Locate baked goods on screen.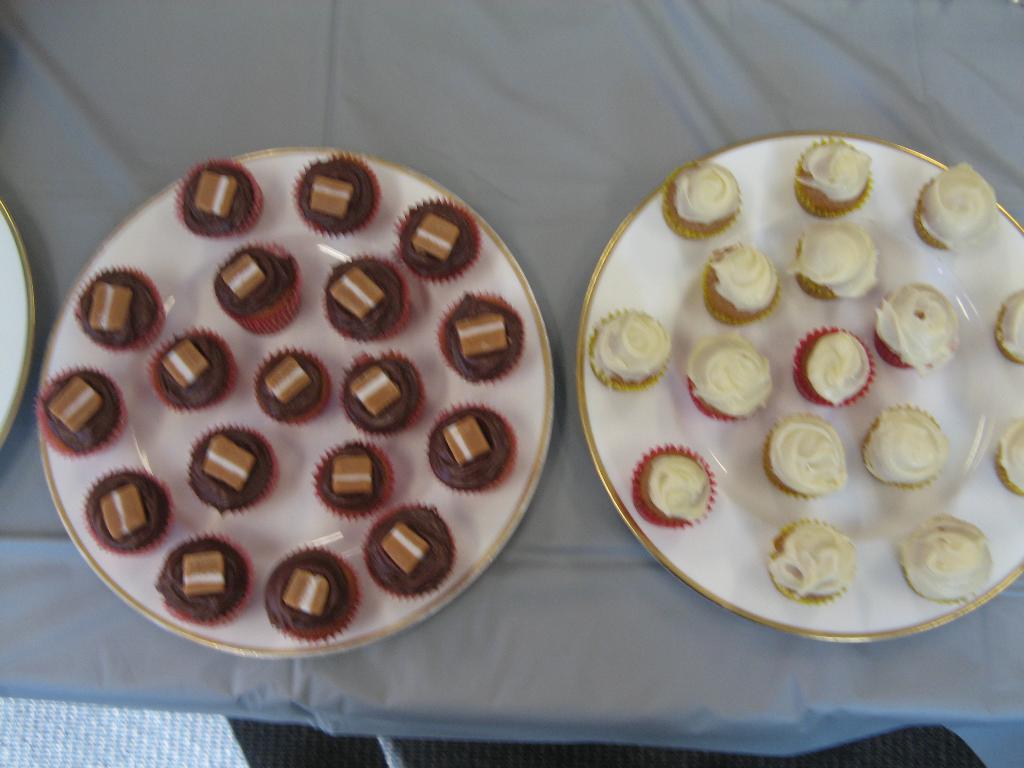
On screen at 212:241:304:336.
